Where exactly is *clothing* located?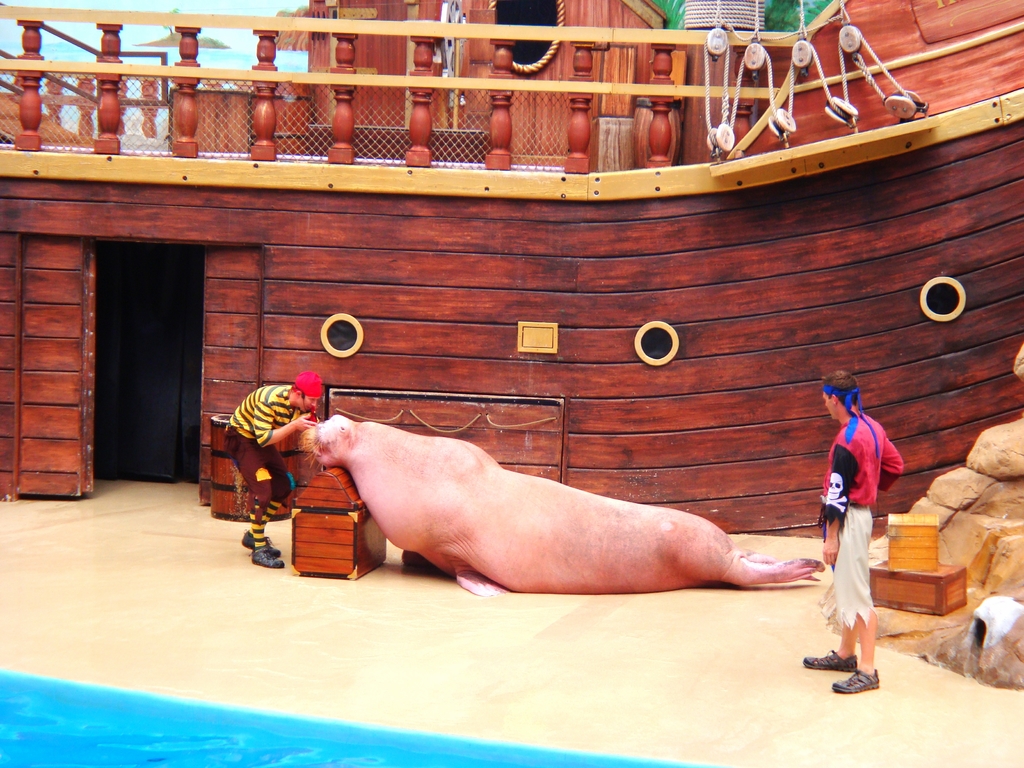
Its bounding box is <box>220,383,298,544</box>.
